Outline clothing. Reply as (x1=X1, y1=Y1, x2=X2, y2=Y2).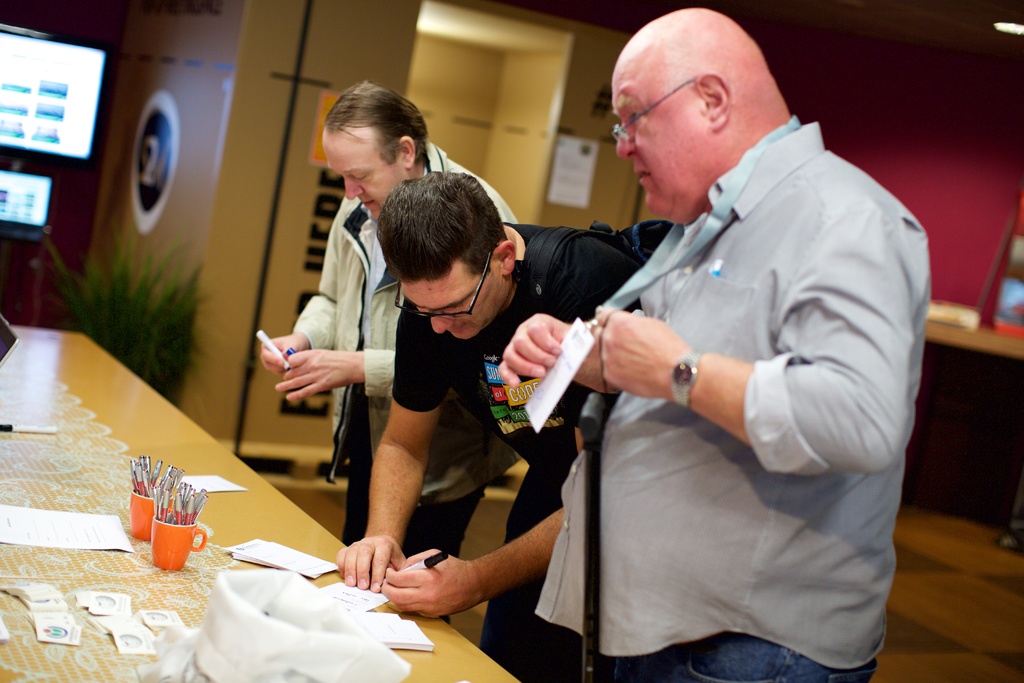
(x1=284, y1=136, x2=526, y2=634).
